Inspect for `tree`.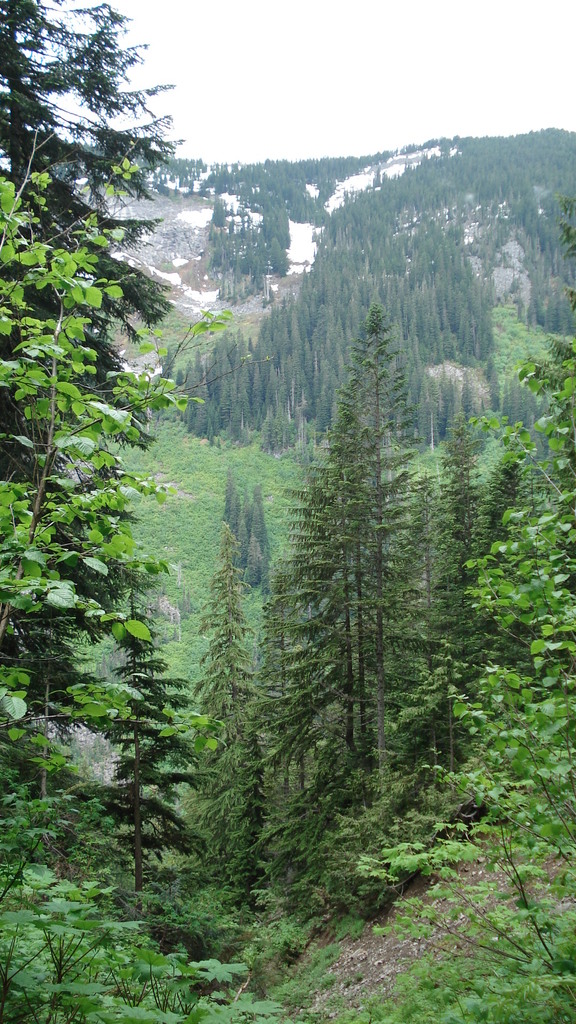
Inspection: 0,116,300,1023.
